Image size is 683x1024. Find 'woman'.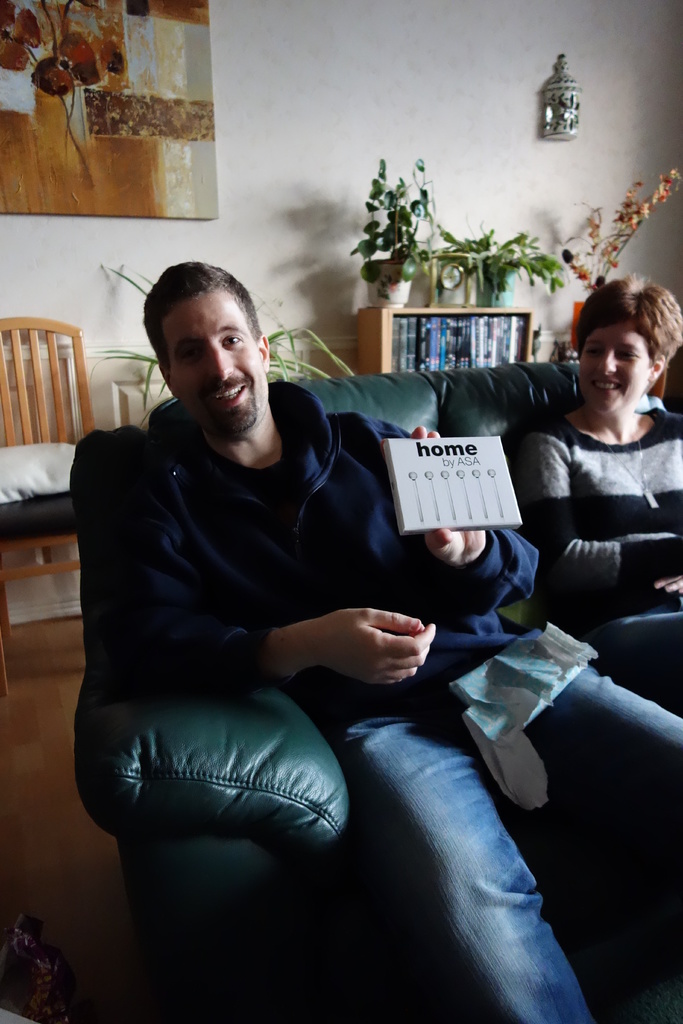
bbox=[499, 339, 668, 637].
